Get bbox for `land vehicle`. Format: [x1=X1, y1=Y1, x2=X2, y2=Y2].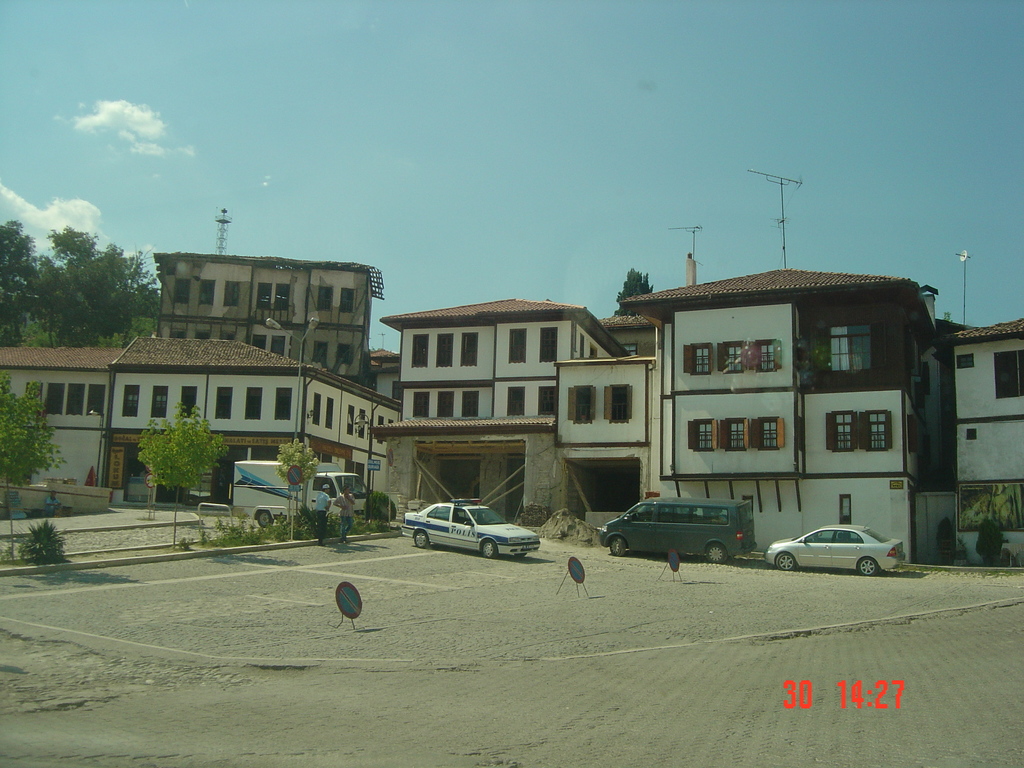
[x1=401, y1=498, x2=538, y2=556].
